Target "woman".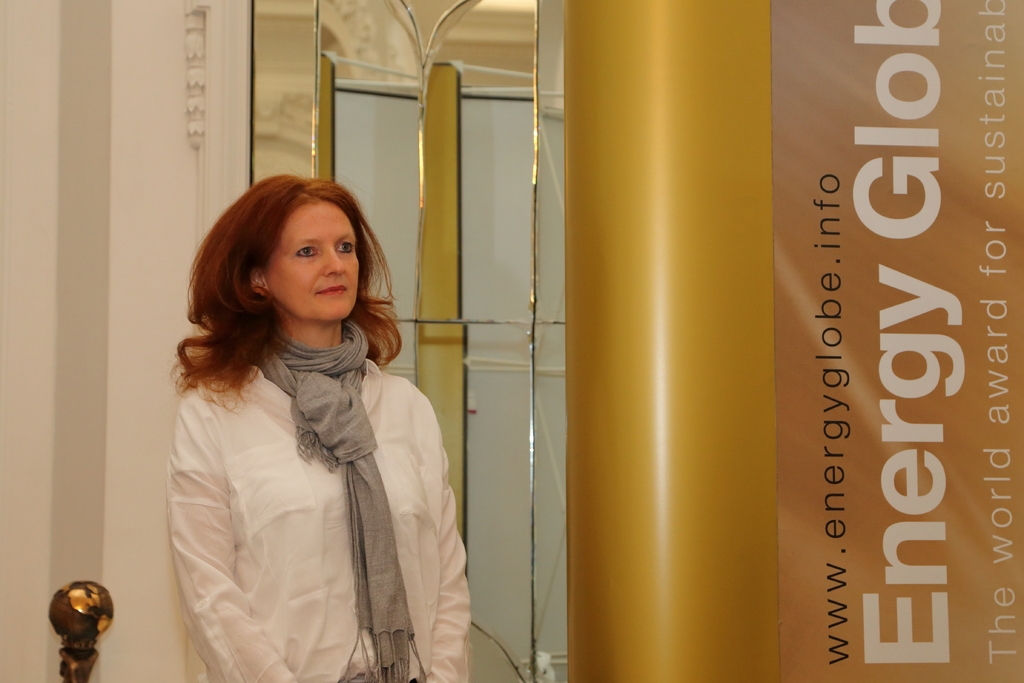
Target region: left=139, top=161, right=461, bottom=682.
